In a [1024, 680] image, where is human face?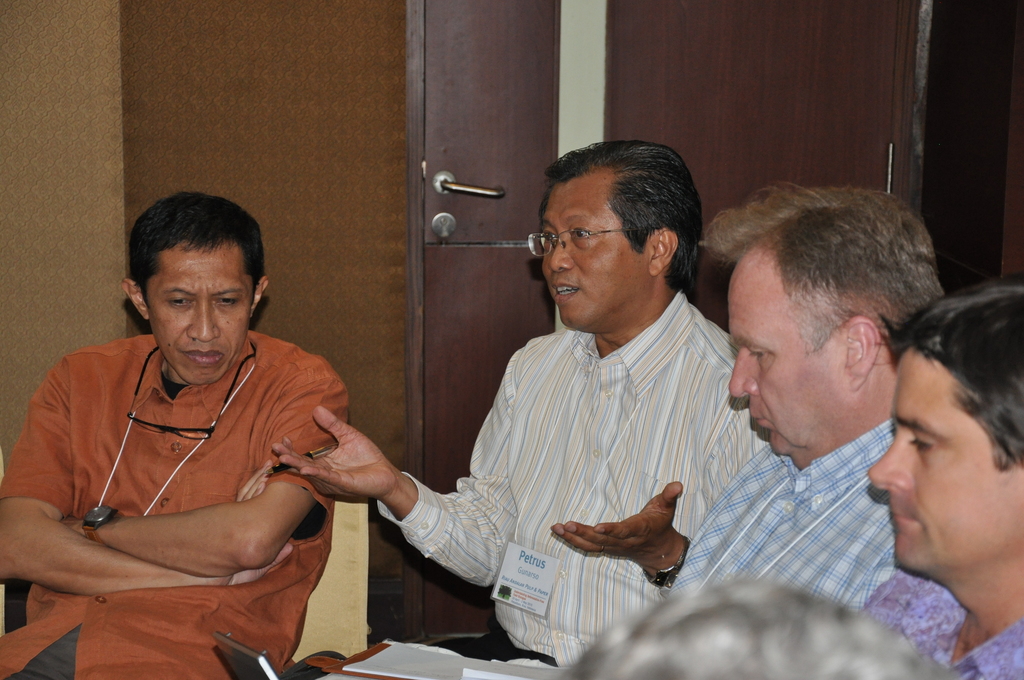
x1=535 y1=172 x2=631 y2=333.
